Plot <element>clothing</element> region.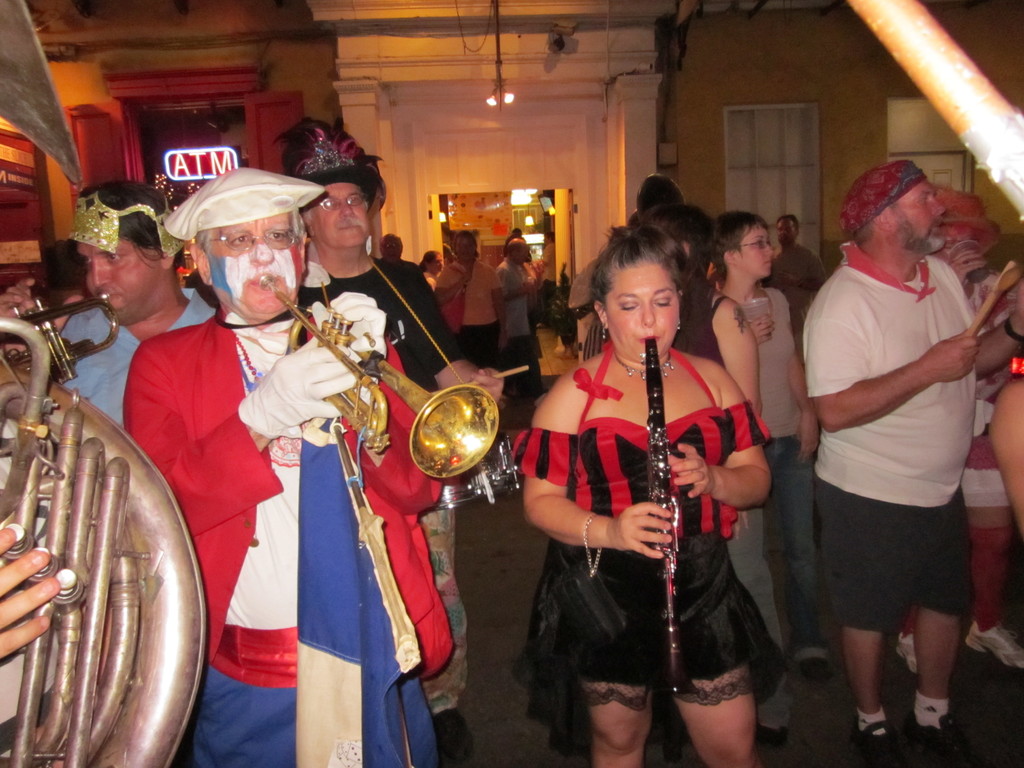
Plotted at <bbox>880, 246, 1023, 638</bbox>.
